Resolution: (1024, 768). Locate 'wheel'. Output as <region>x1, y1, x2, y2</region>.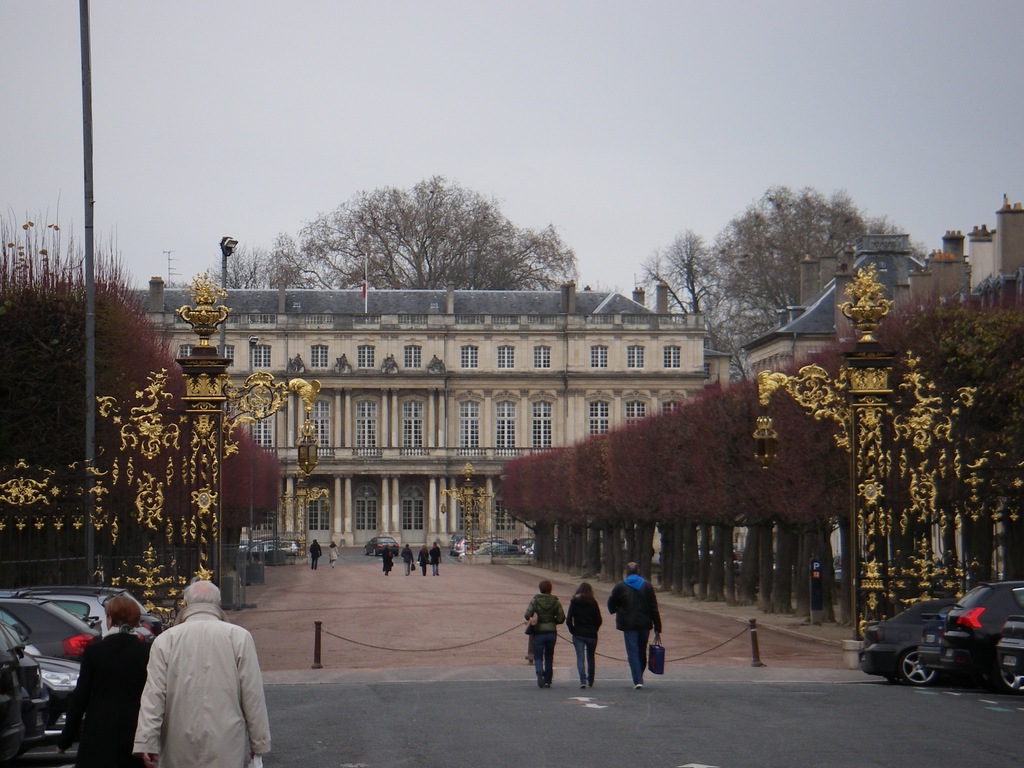
<region>902, 653, 941, 680</region>.
